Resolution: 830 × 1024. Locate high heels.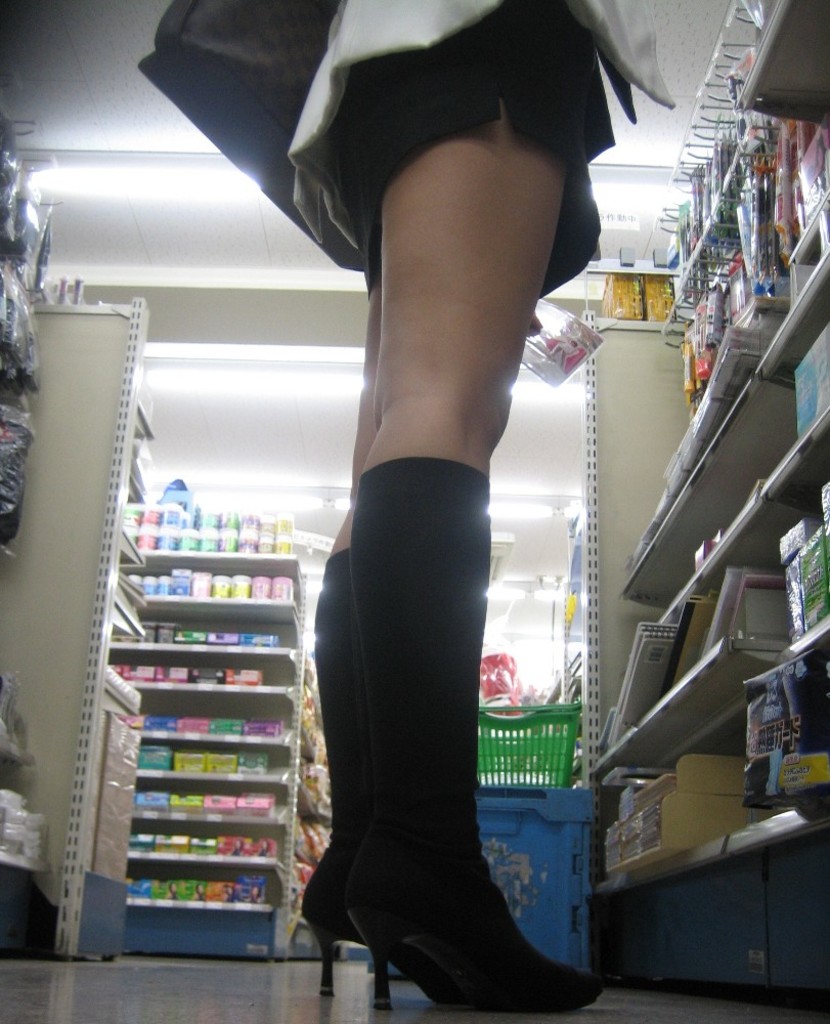
bbox=[322, 808, 596, 1010].
